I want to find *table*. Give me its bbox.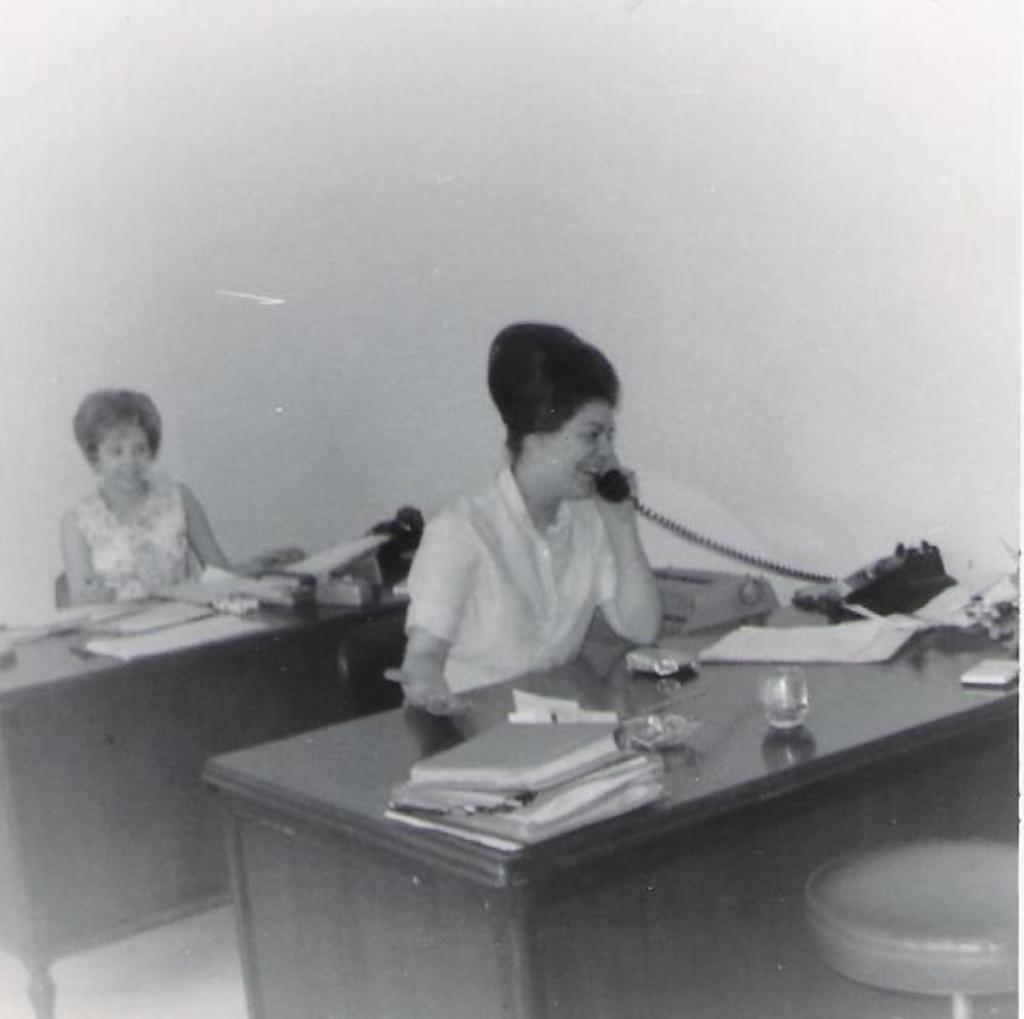
[x1=0, y1=579, x2=406, y2=1007].
